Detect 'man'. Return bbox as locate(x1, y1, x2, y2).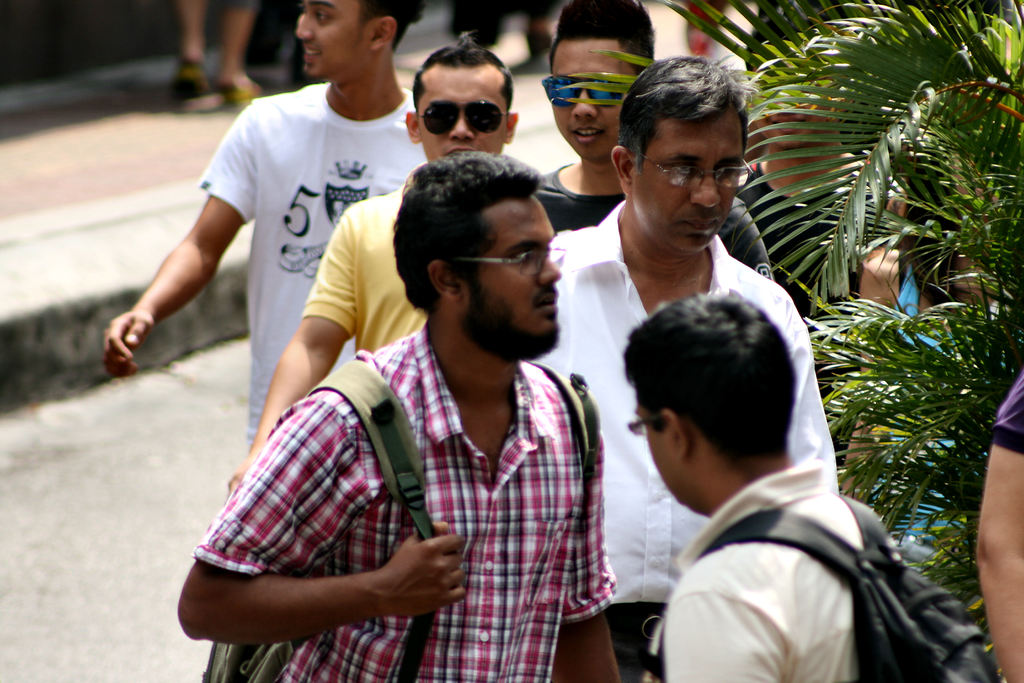
locate(651, 288, 884, 682).
